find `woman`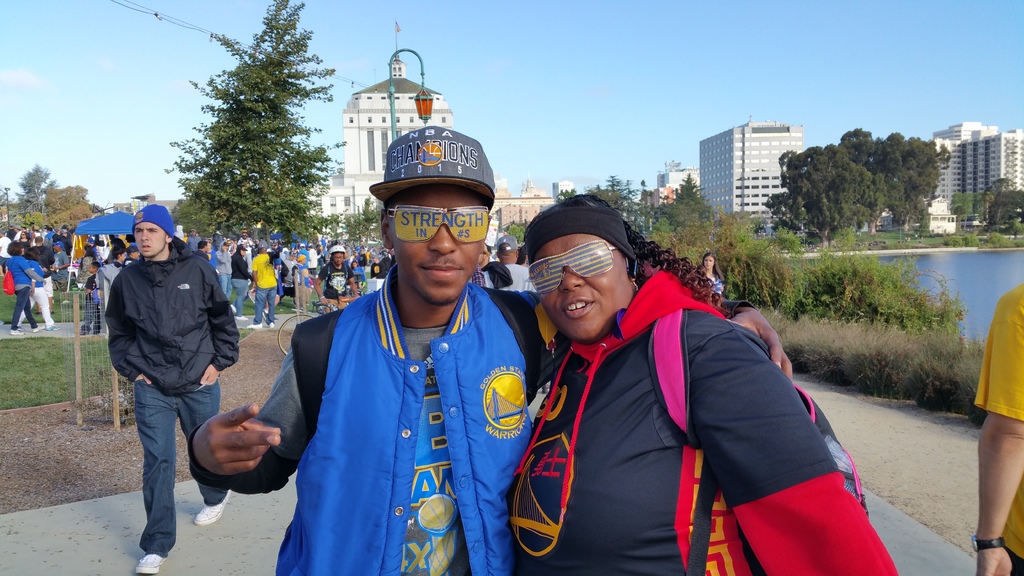
[486,191,873,570]
